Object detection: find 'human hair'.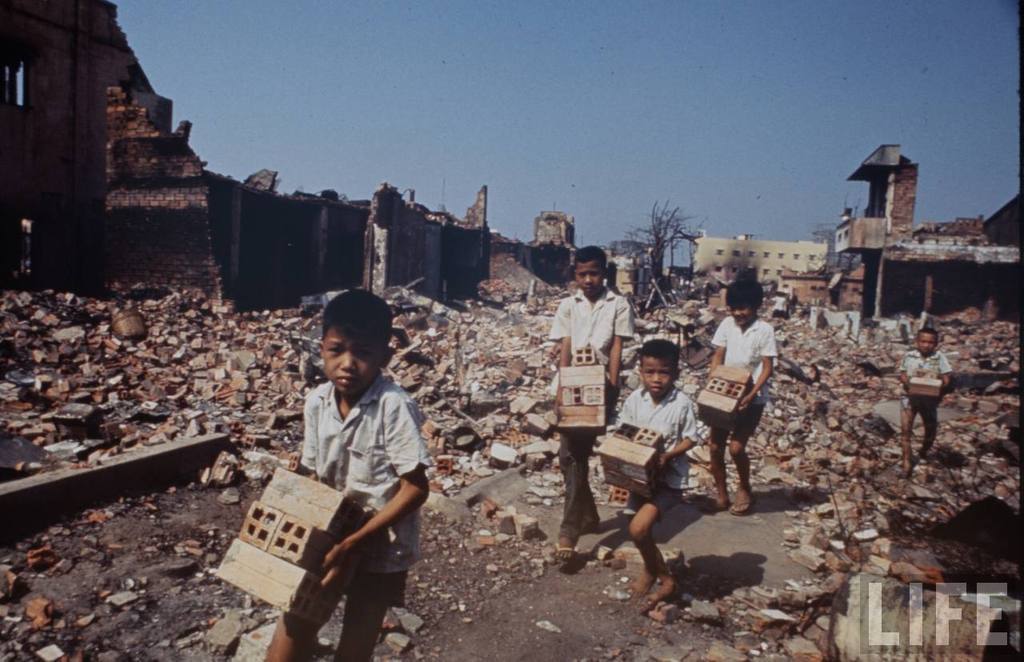
left=314, top=298, right=391, bottom=379.
